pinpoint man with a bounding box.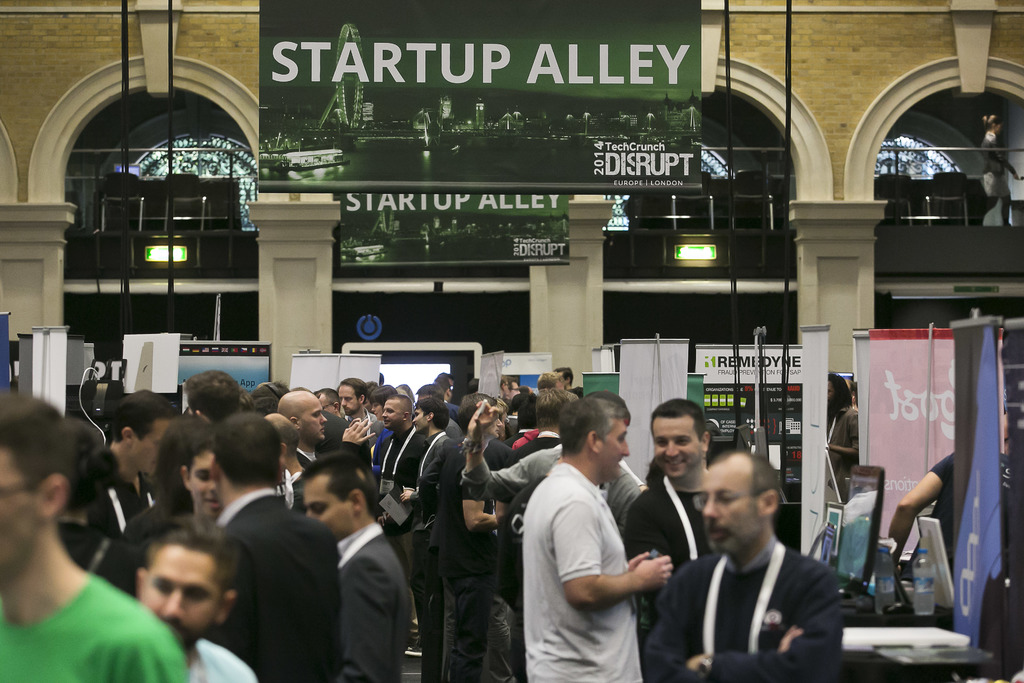
136/528/257/682.
